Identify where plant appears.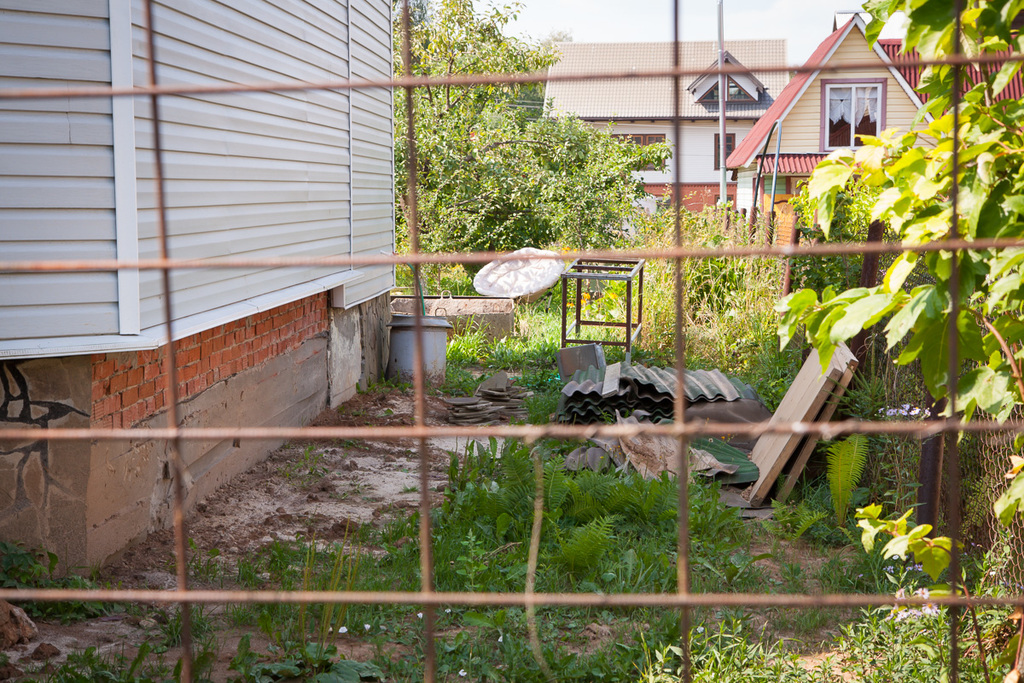
Appears at 349,367,419,393.
